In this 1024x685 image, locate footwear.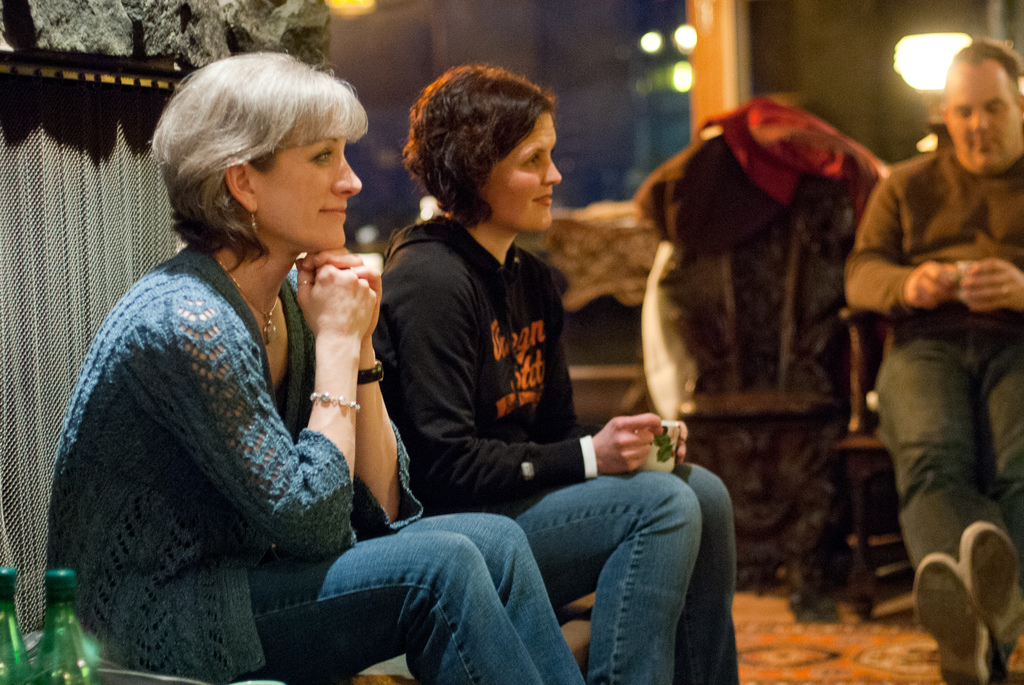
Bounding box: [959, 518, 1023, 674].
